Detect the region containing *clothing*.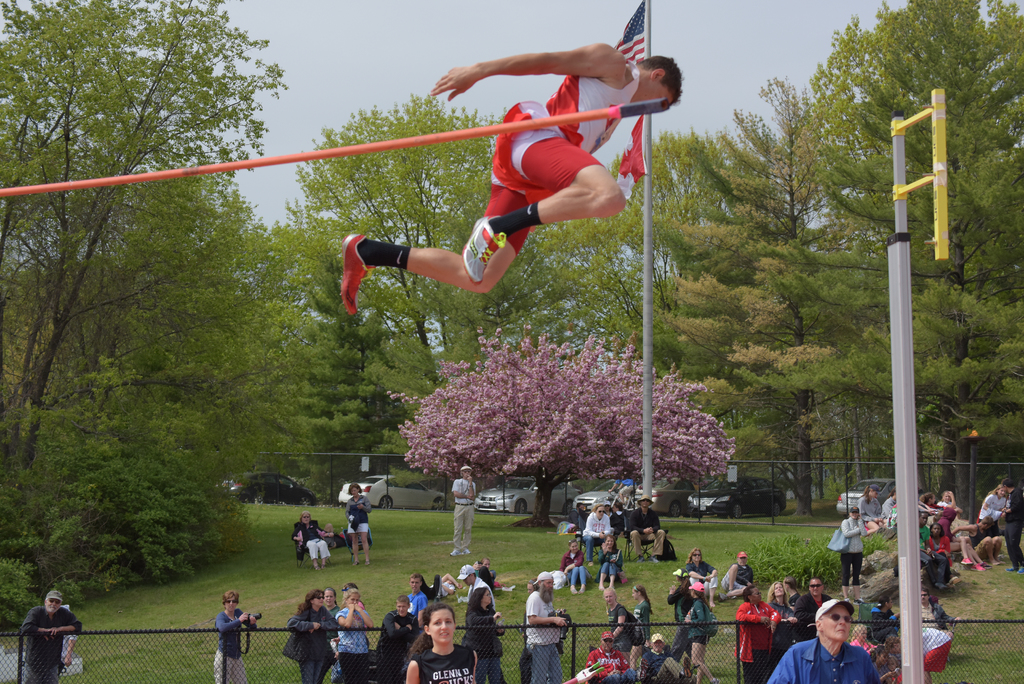
left=941, top=497, right=952, bottom=514.
